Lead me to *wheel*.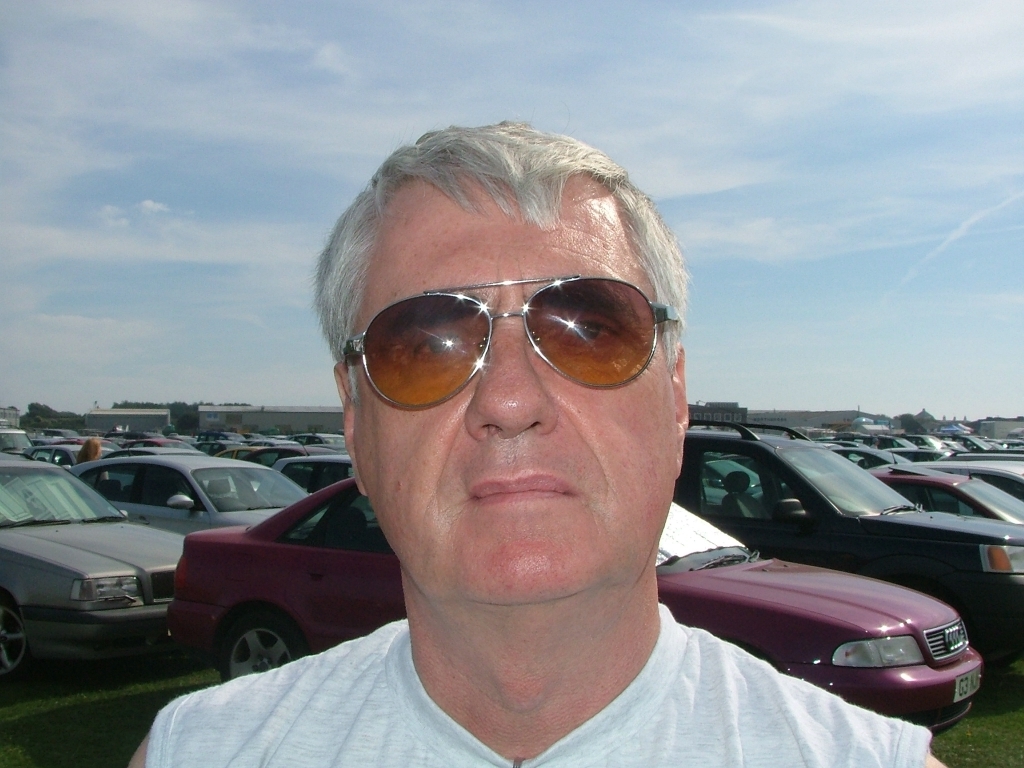
Lead to x1=207 y1=609 x2=284 y2=696.
